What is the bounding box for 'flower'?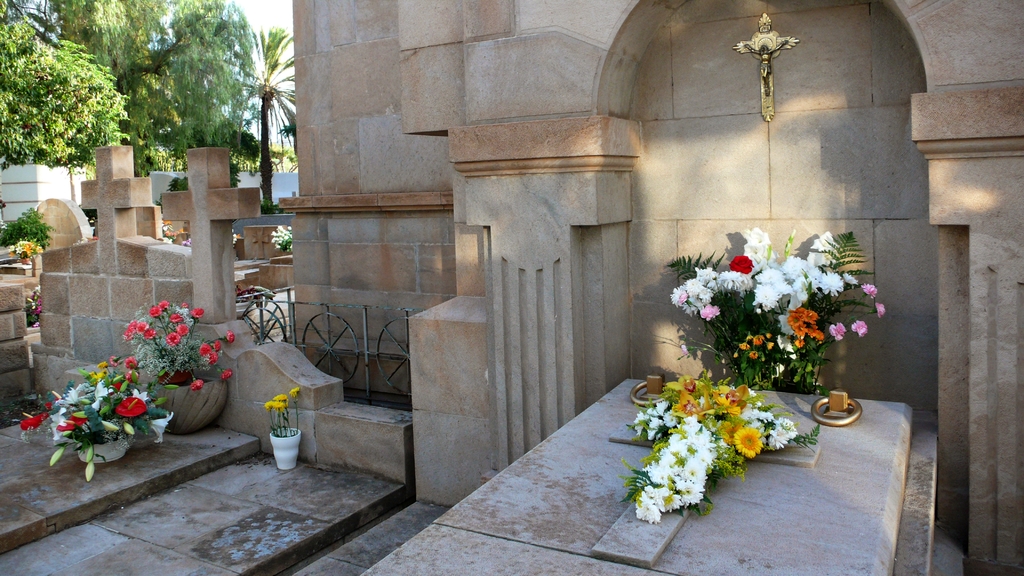
select_region(191, 307, 205, 318).
